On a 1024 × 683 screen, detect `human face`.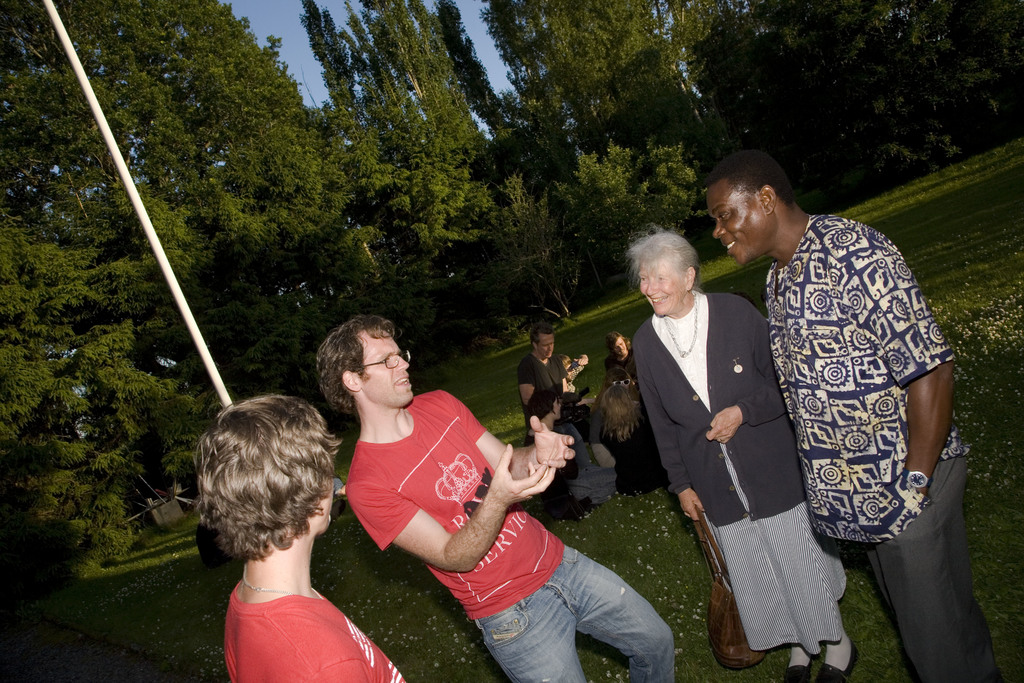
(537,333,556,359).
